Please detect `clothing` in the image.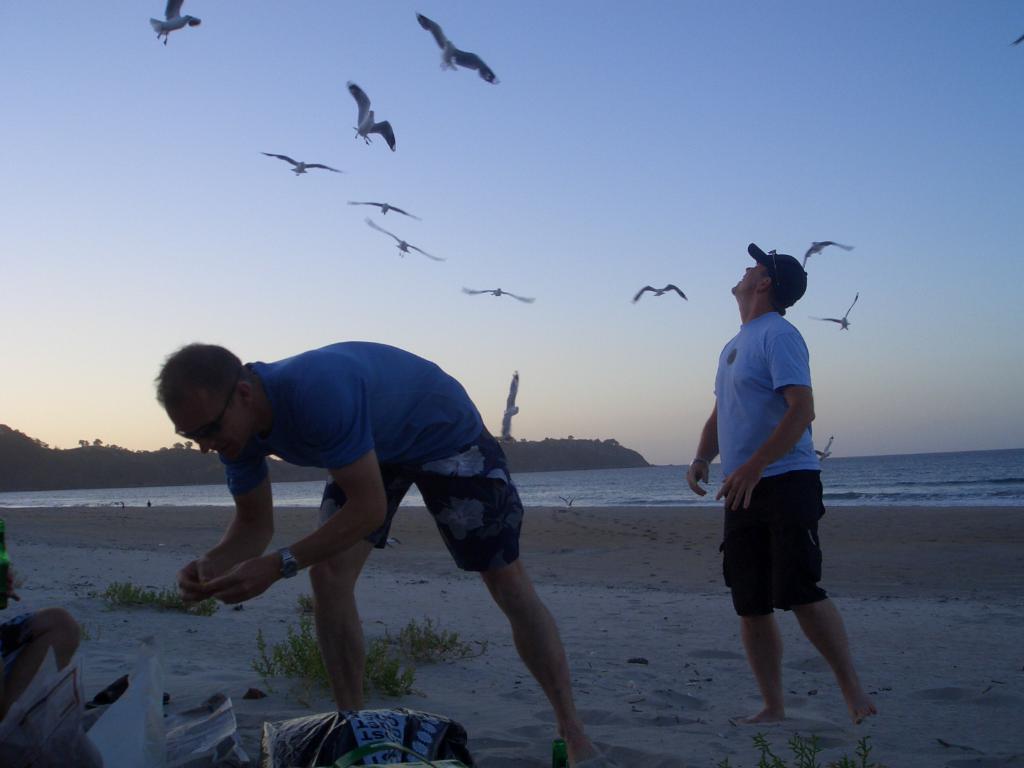
{"x1": 696, "y1": 314, "x2": 817, "y2": 608}.
